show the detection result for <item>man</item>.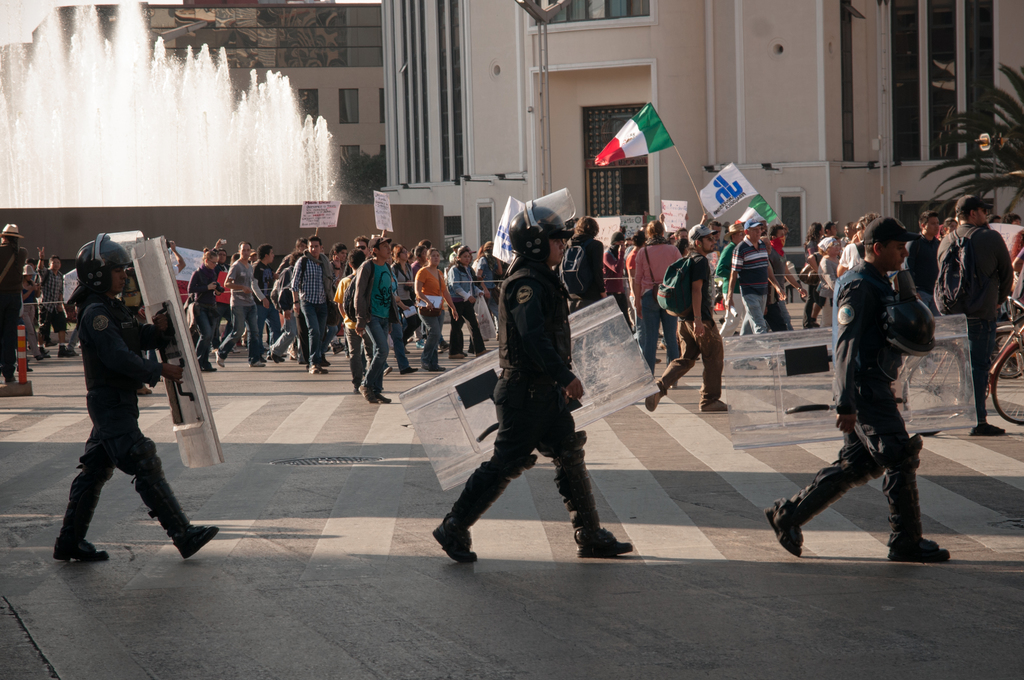
box(422, 206, 640, 565).
